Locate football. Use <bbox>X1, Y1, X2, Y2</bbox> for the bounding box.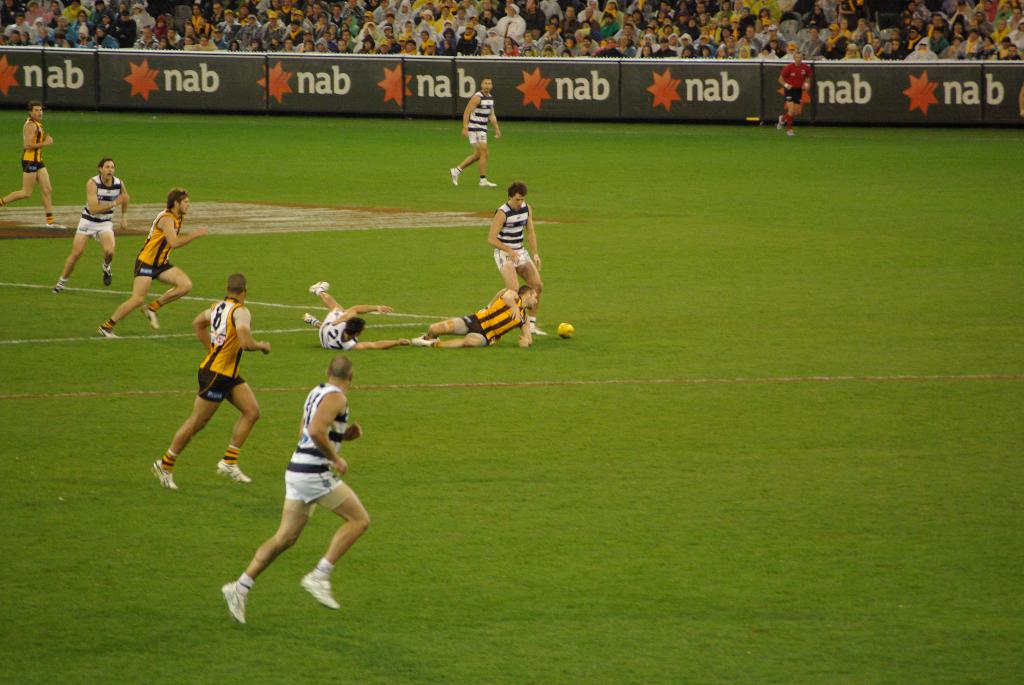
<bbox>557, 322, 573, 339</bbox>.
